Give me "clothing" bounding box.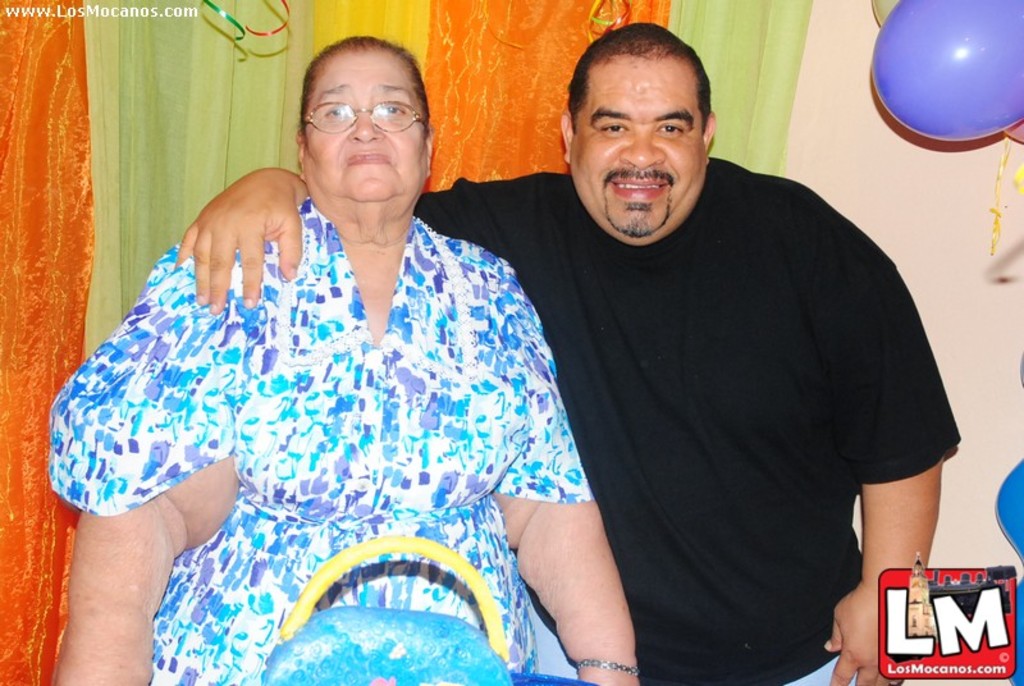
Rect(87, 182, 568, 659).
